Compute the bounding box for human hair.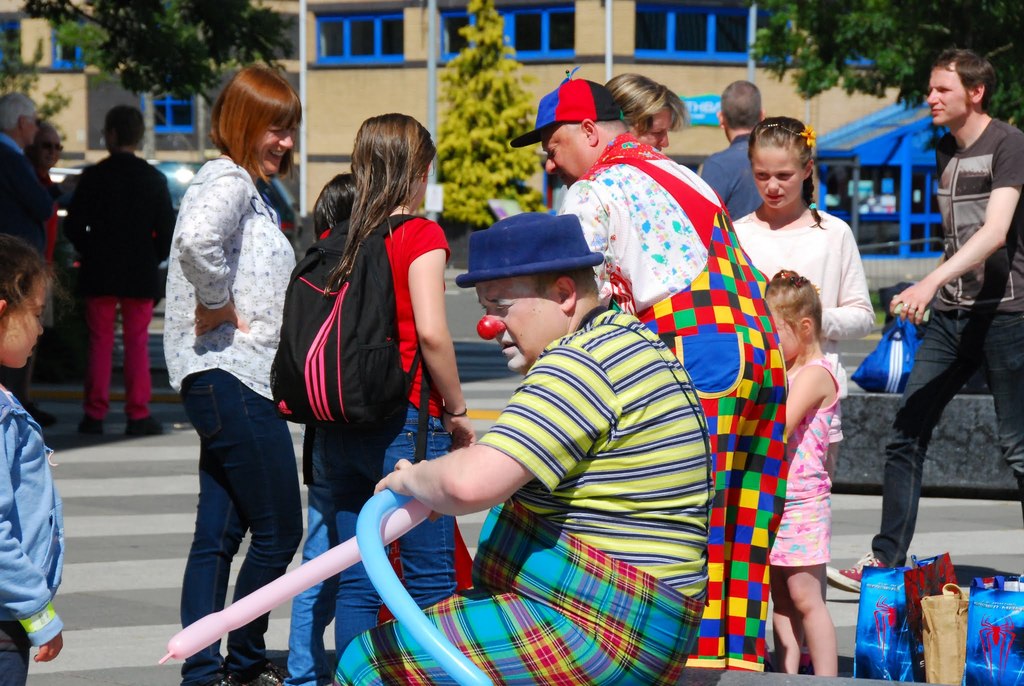
{"x1": 534, "y1": 266, "x2": 599, "y2": 297}.
